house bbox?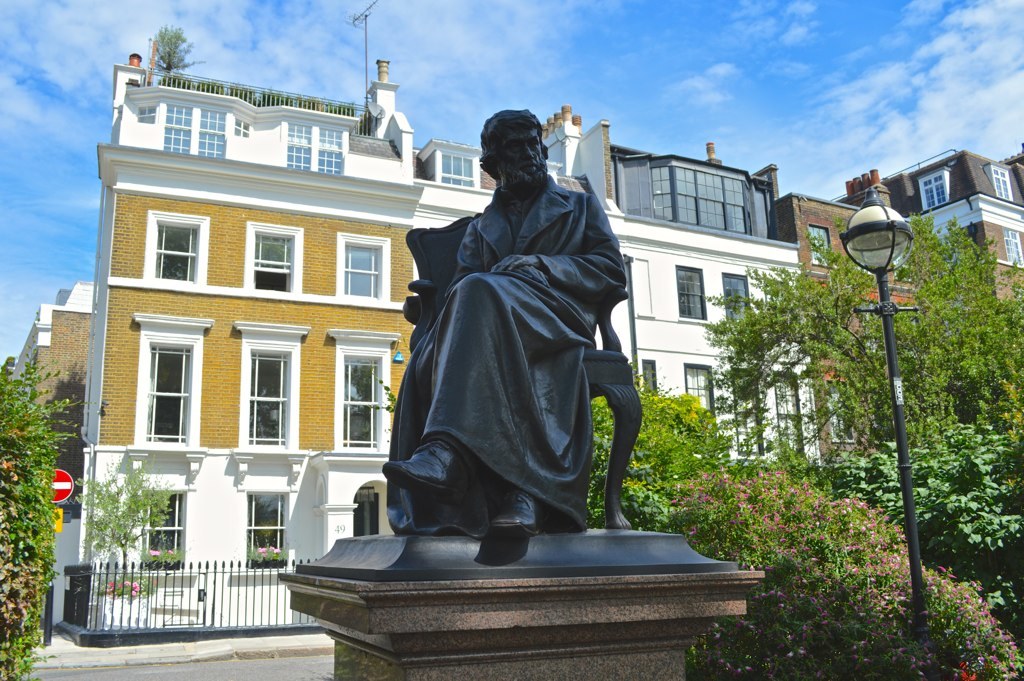
(598,113,834,480)
